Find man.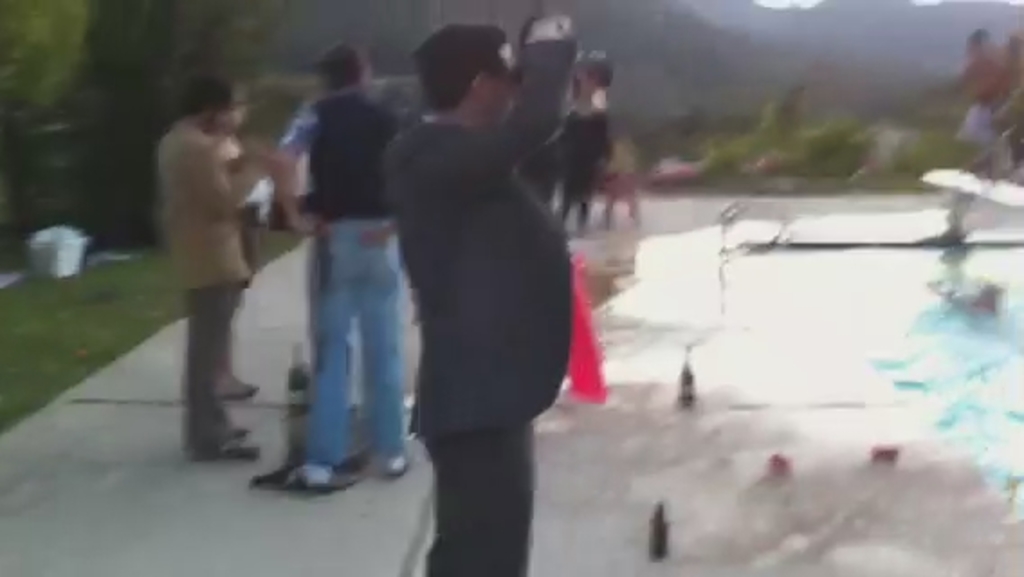
detection(137, 63, 290, 476).
